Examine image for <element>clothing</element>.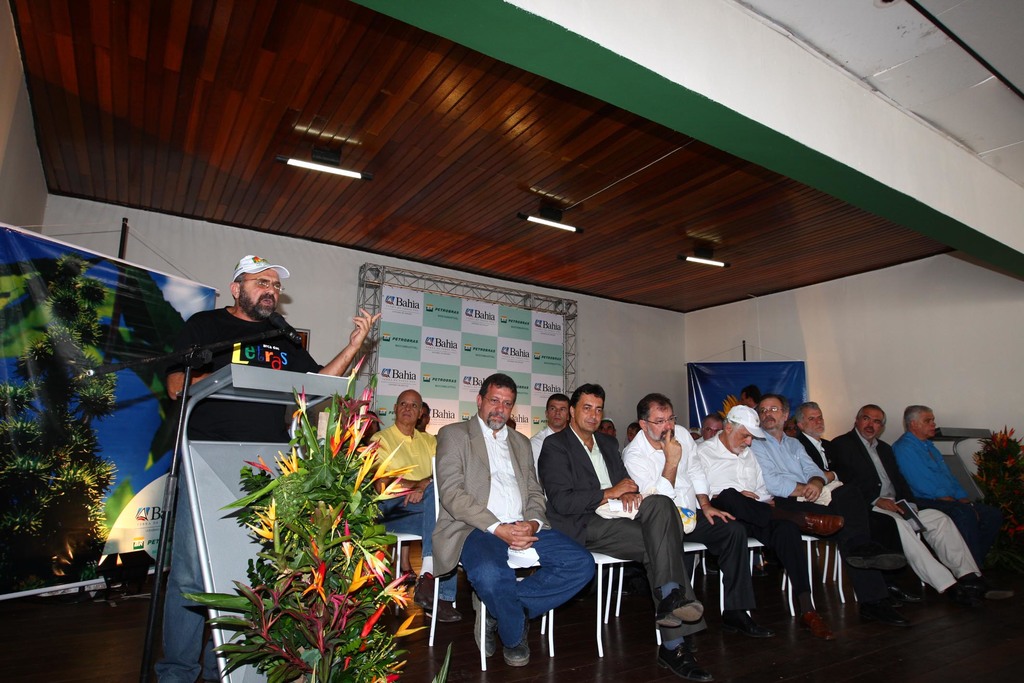
Examination result: select_region(892, 422, 984, 595).
